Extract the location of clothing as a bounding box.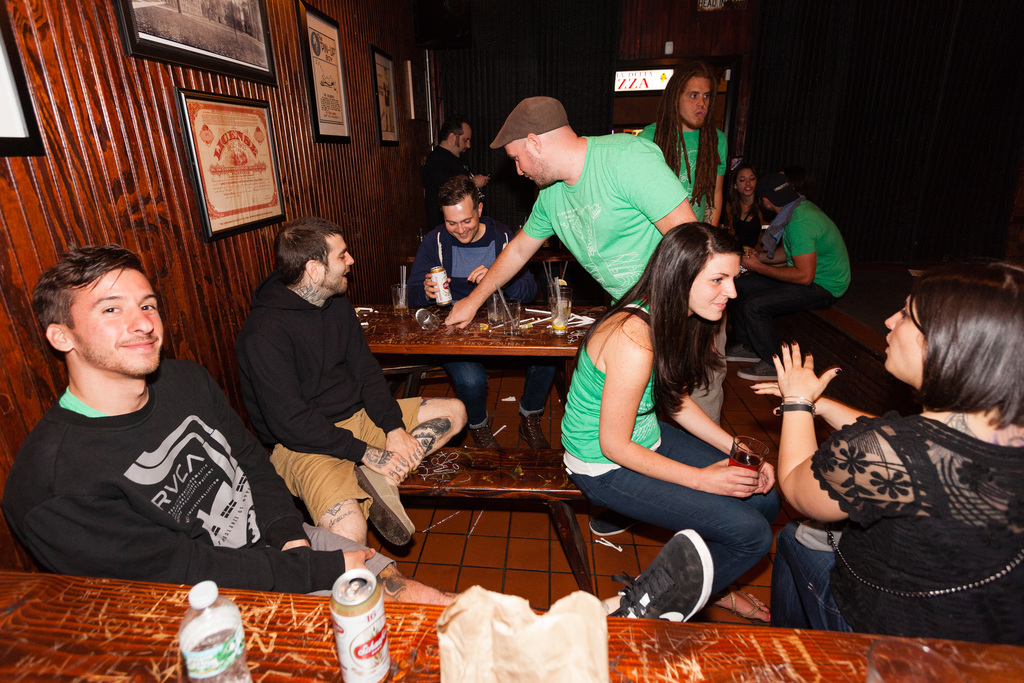
l=771, t=408, r=1023, b=646.
